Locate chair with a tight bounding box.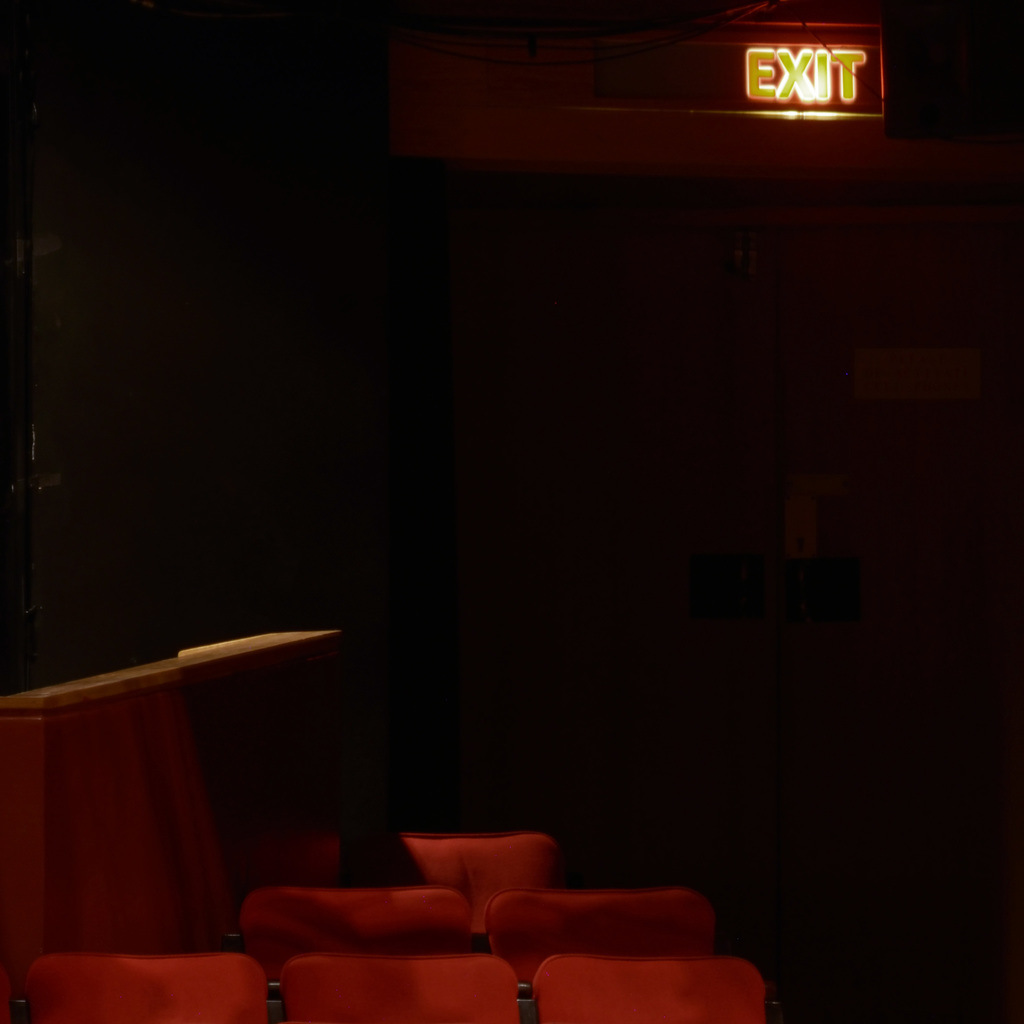
left=529, top=952, right=787, bottom=1023.
